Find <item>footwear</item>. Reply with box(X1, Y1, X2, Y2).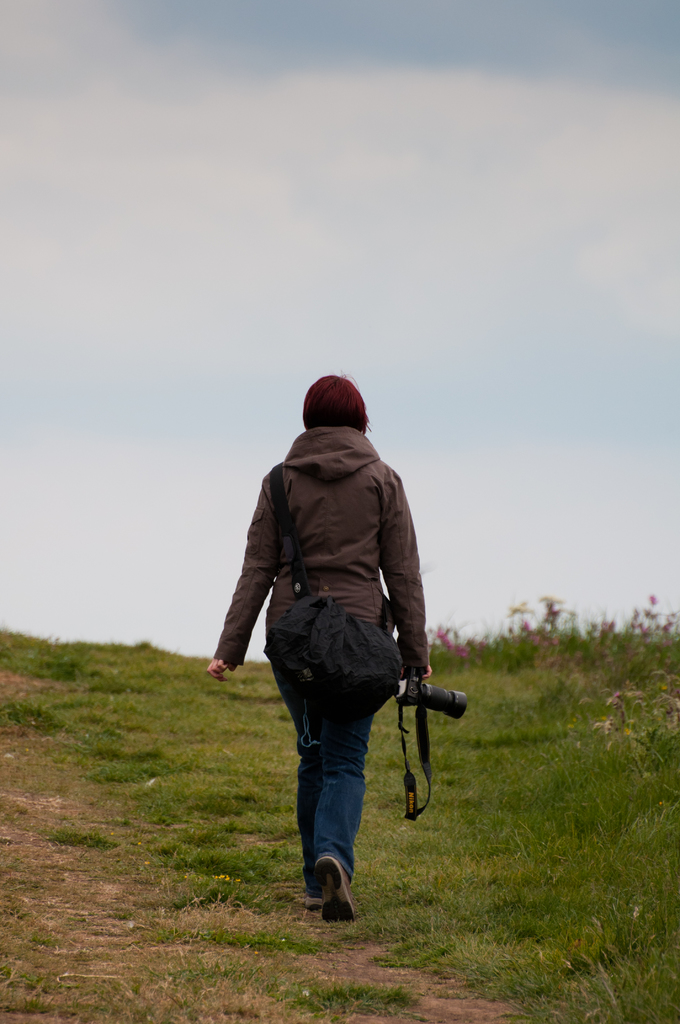
box(309, 854, 361, 922).
